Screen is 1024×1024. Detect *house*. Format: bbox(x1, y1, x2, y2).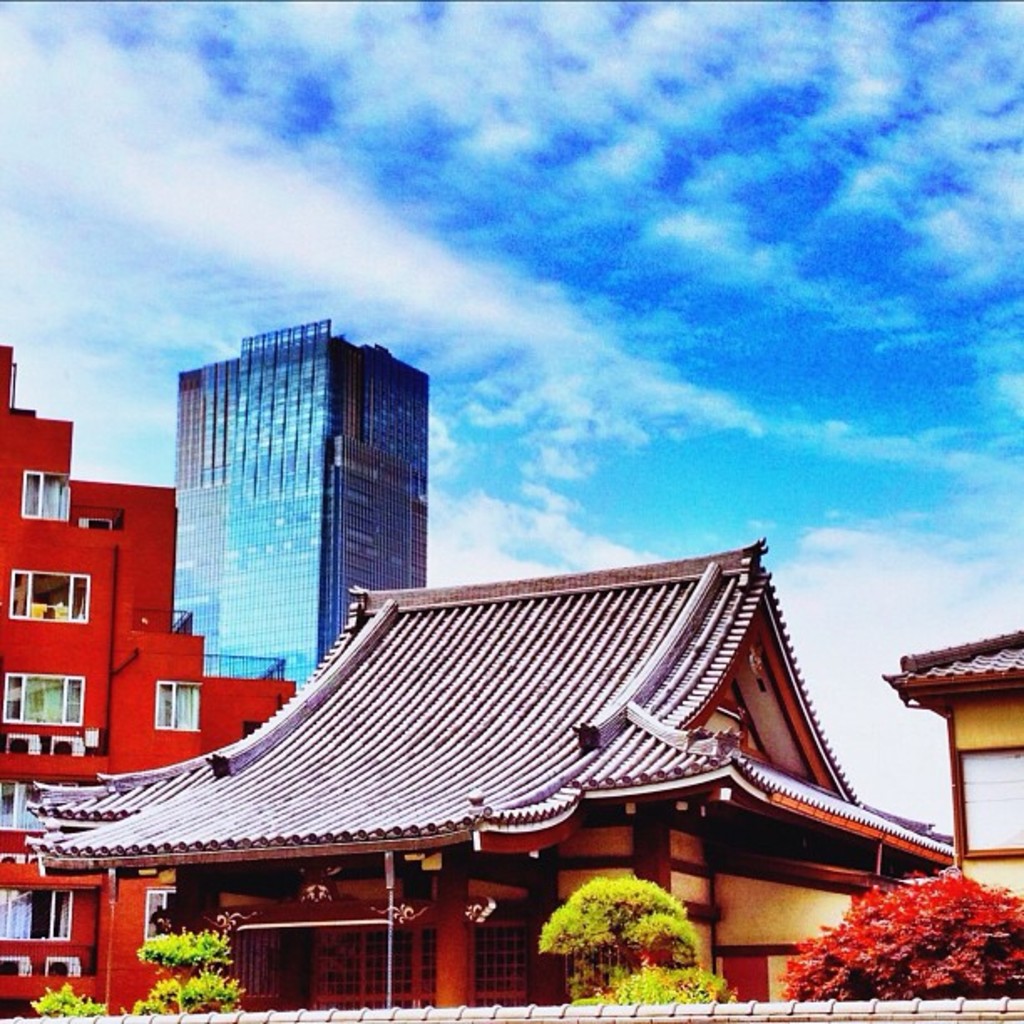
bbox(169, 321, 428, 693).
